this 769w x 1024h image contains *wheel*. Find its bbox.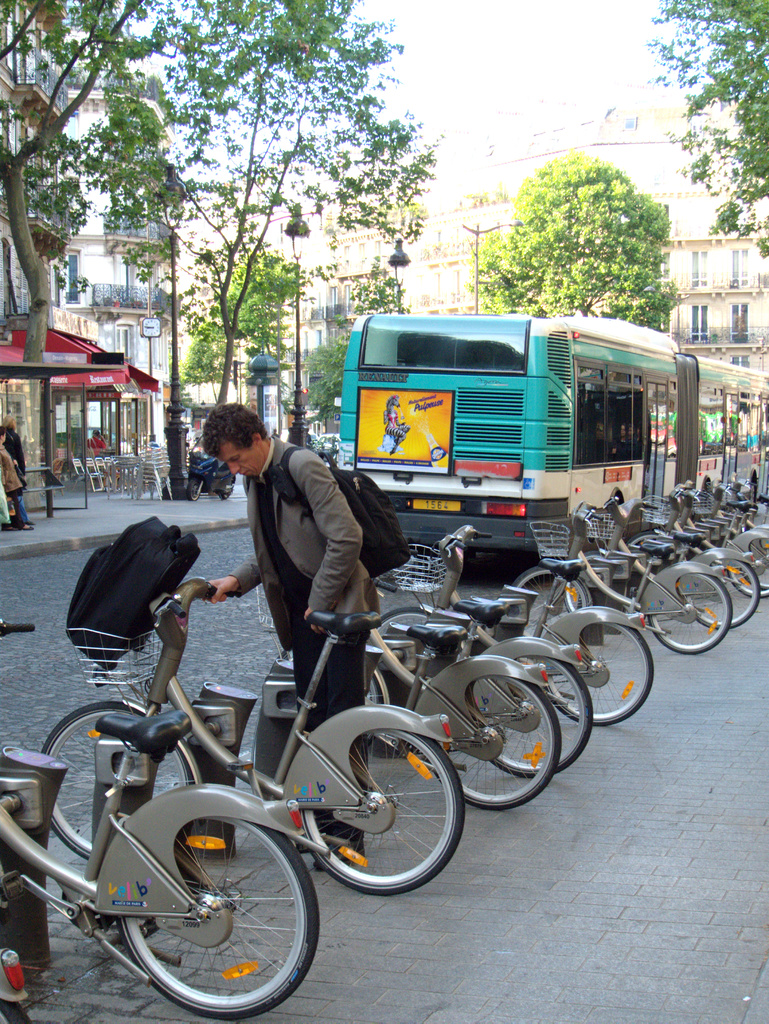
<box>647,574,732,654</box>.
